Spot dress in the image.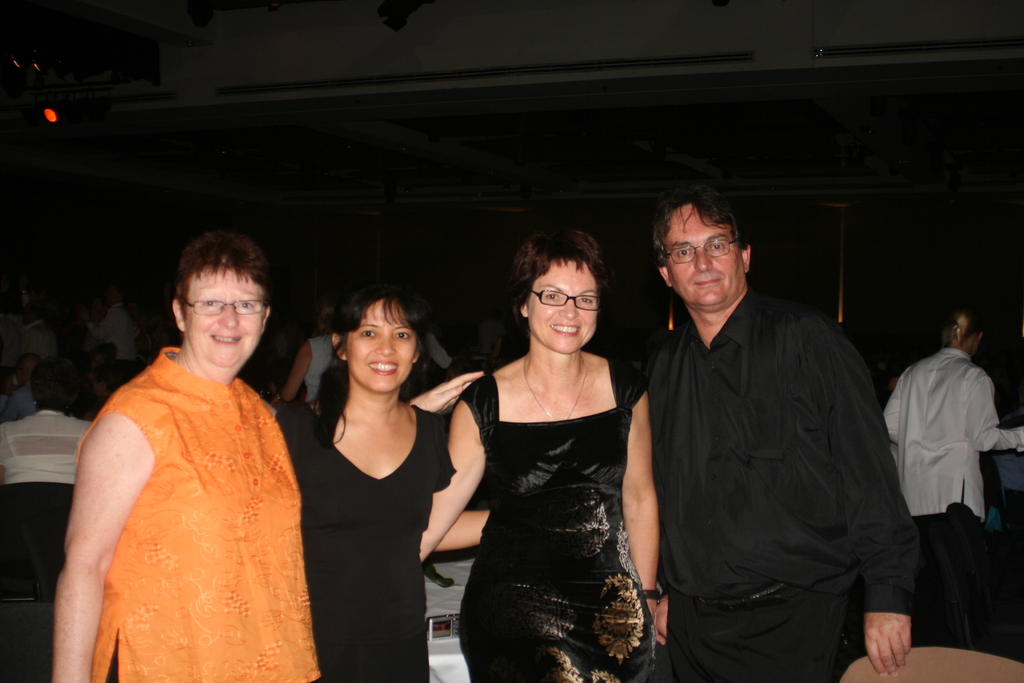
dress found at (x1=276, y1=400, x2=451, y2=682).
